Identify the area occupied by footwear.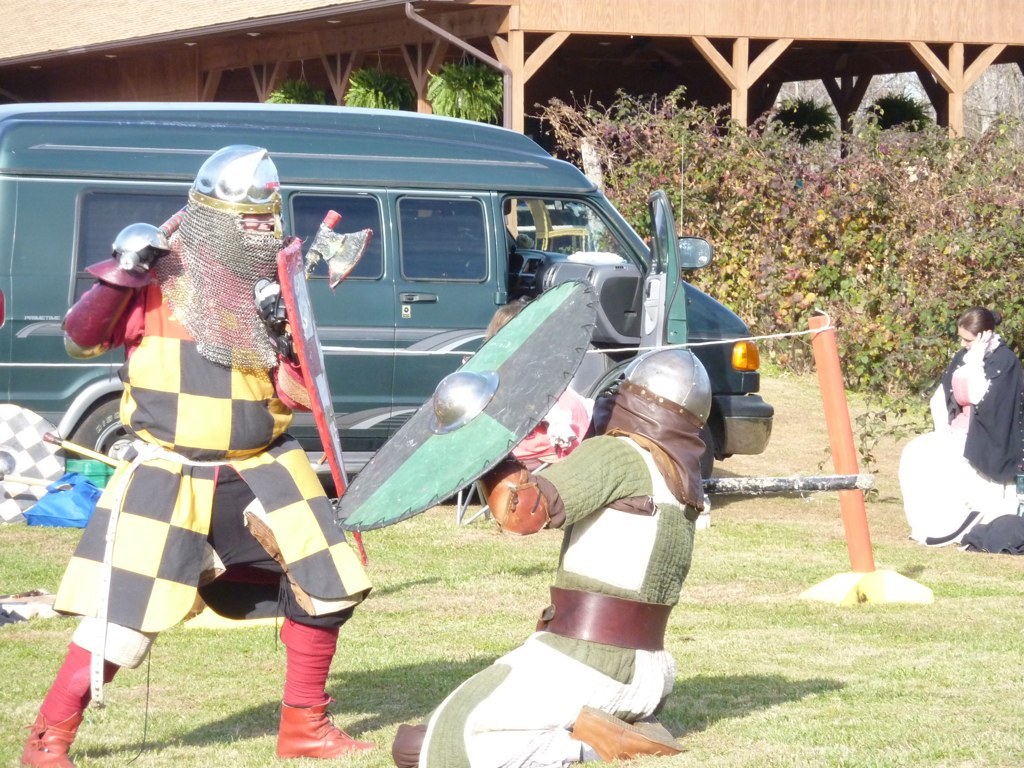
Area: left=19, top=705, right=76, bottom=767.
